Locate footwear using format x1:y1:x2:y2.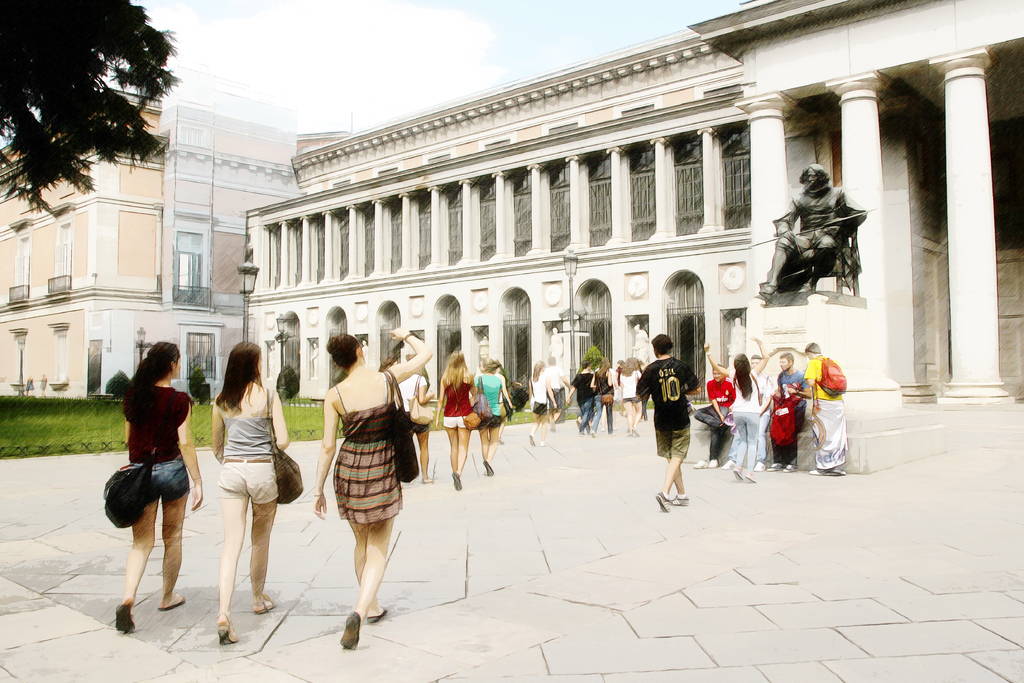
115:598:132:632.
